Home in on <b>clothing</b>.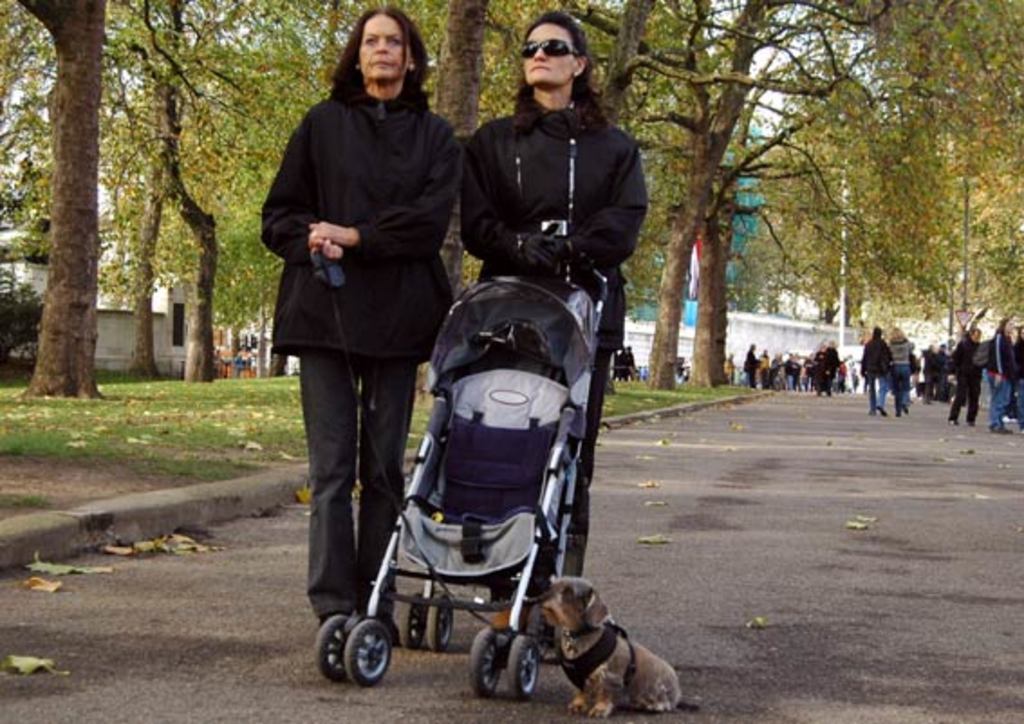
Homed in at (399,78,647,552).
